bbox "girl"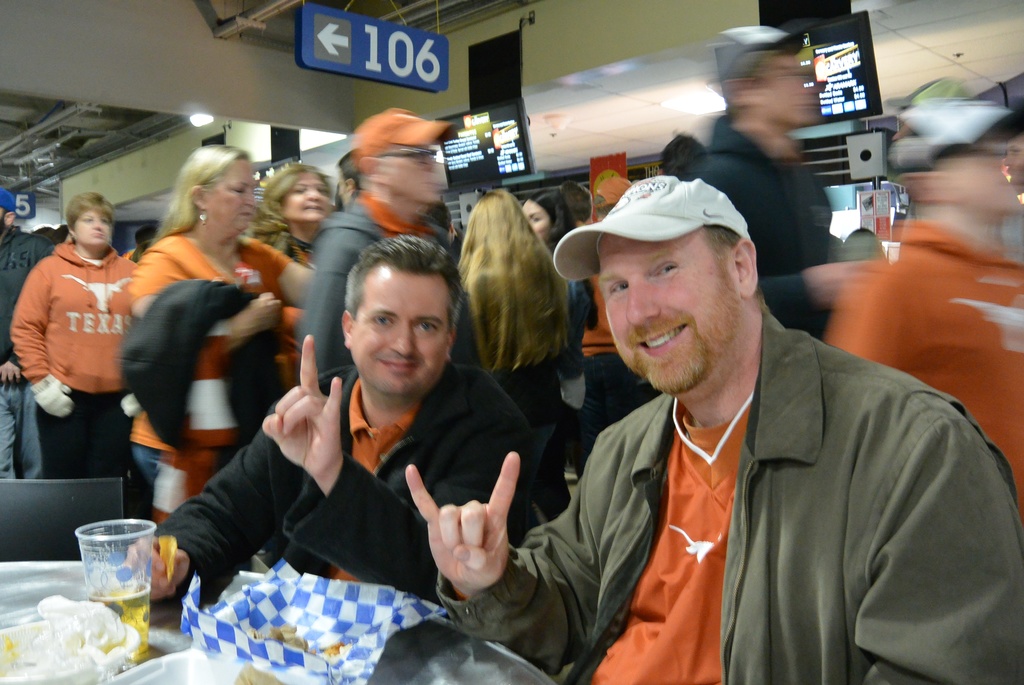
126/148/310/515
